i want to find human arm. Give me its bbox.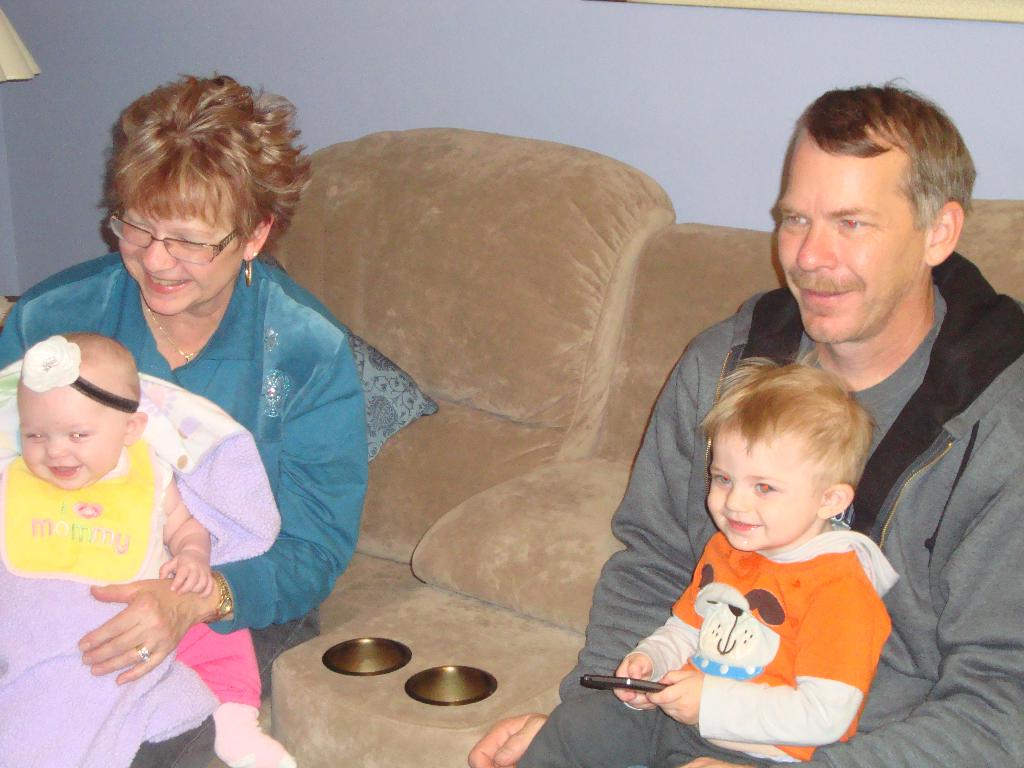
86/335/370/685.
